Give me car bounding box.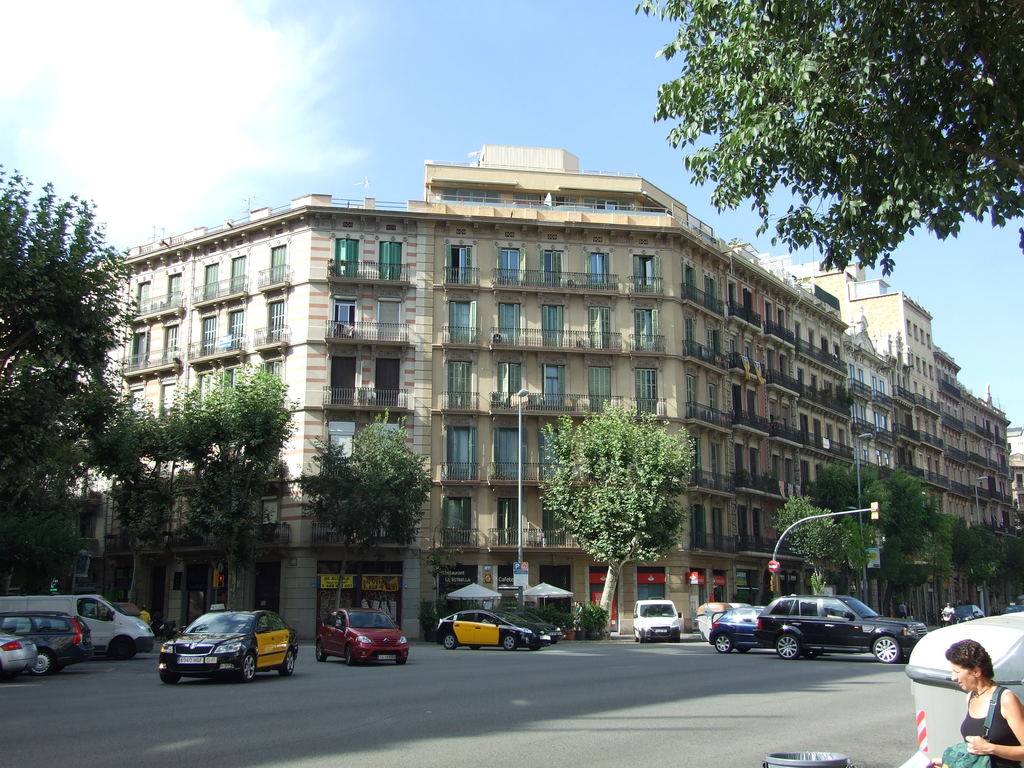
Rect(0, 605, 93, 674).
